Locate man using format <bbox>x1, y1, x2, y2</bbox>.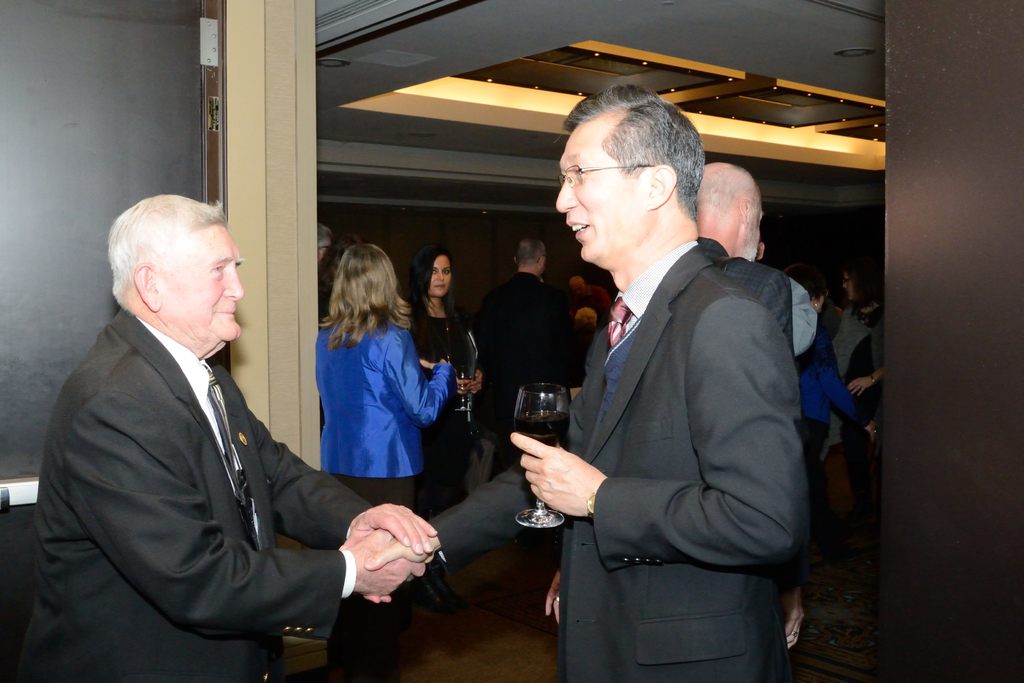
<bbox>35, 171, 384, 682</bbox>.
